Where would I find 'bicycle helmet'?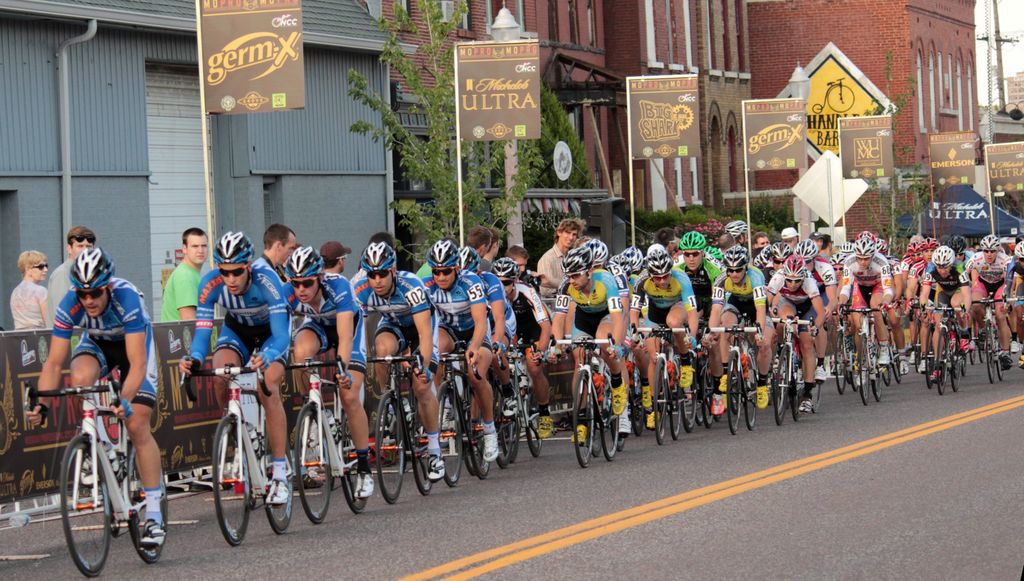
At left=362, top=243, right=397, bottom=276.
